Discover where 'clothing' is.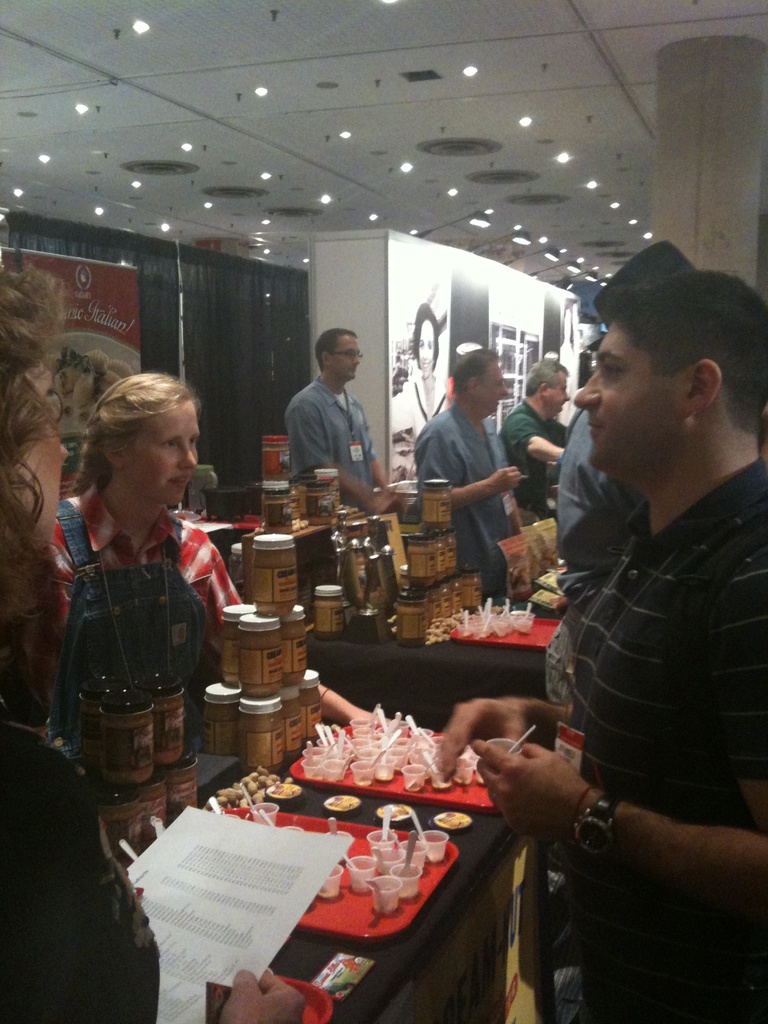
Discovered at left=497, top=400, right=566, bottom=514.
